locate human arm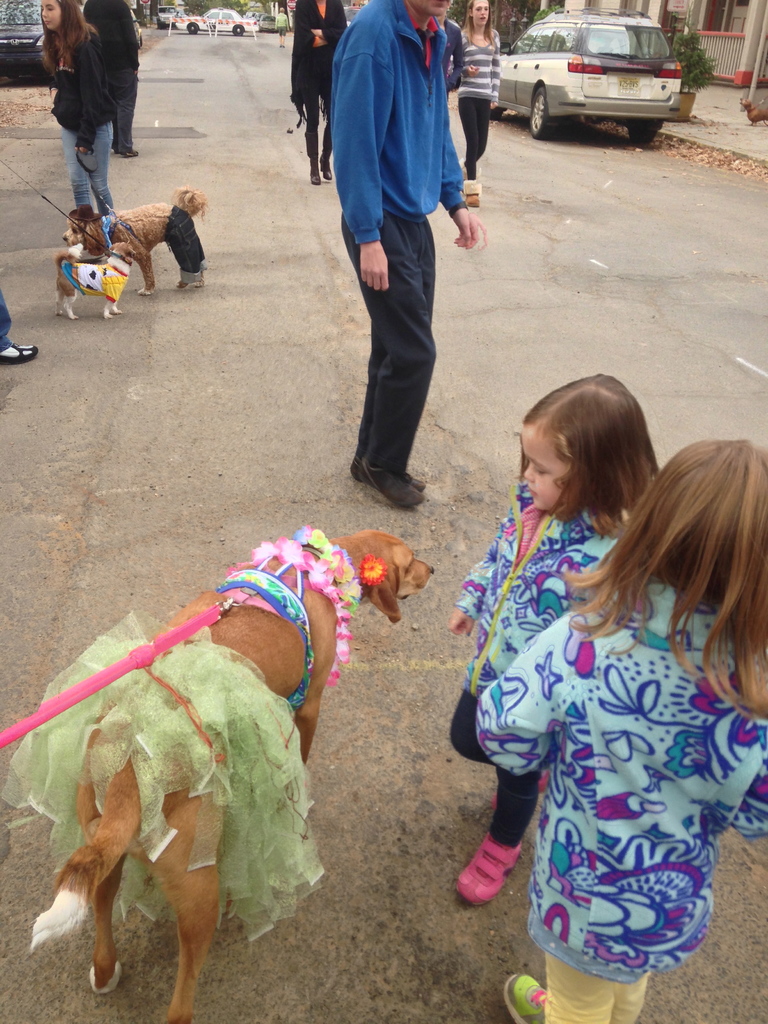
[446, 532, 497, 637]
